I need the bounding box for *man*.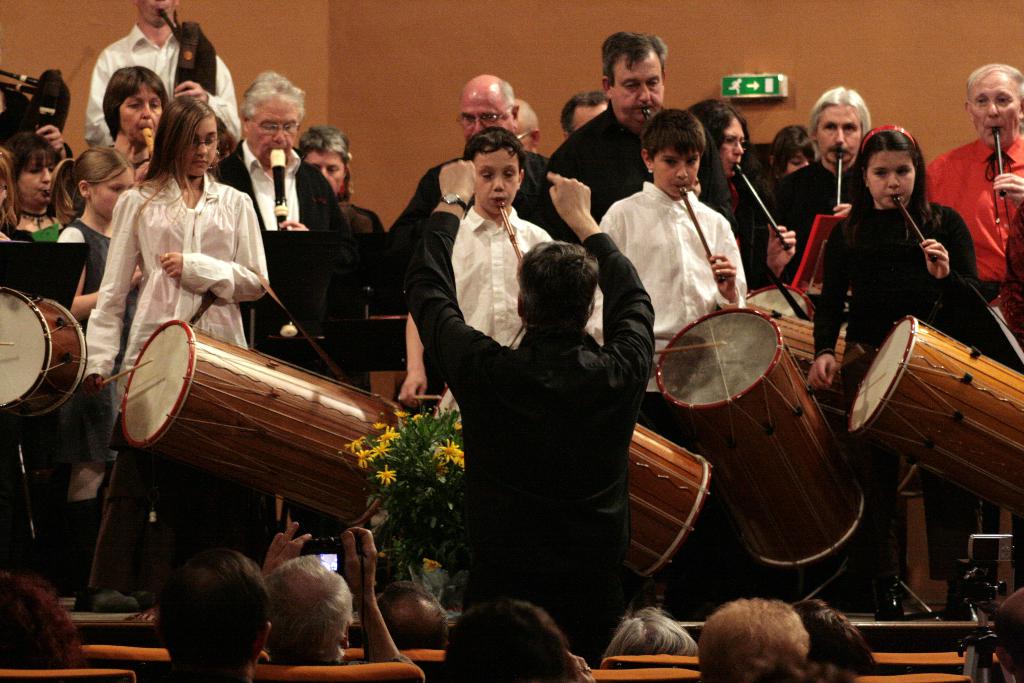
Here it is: (left=388, top=73, right=556, bottom=243).
